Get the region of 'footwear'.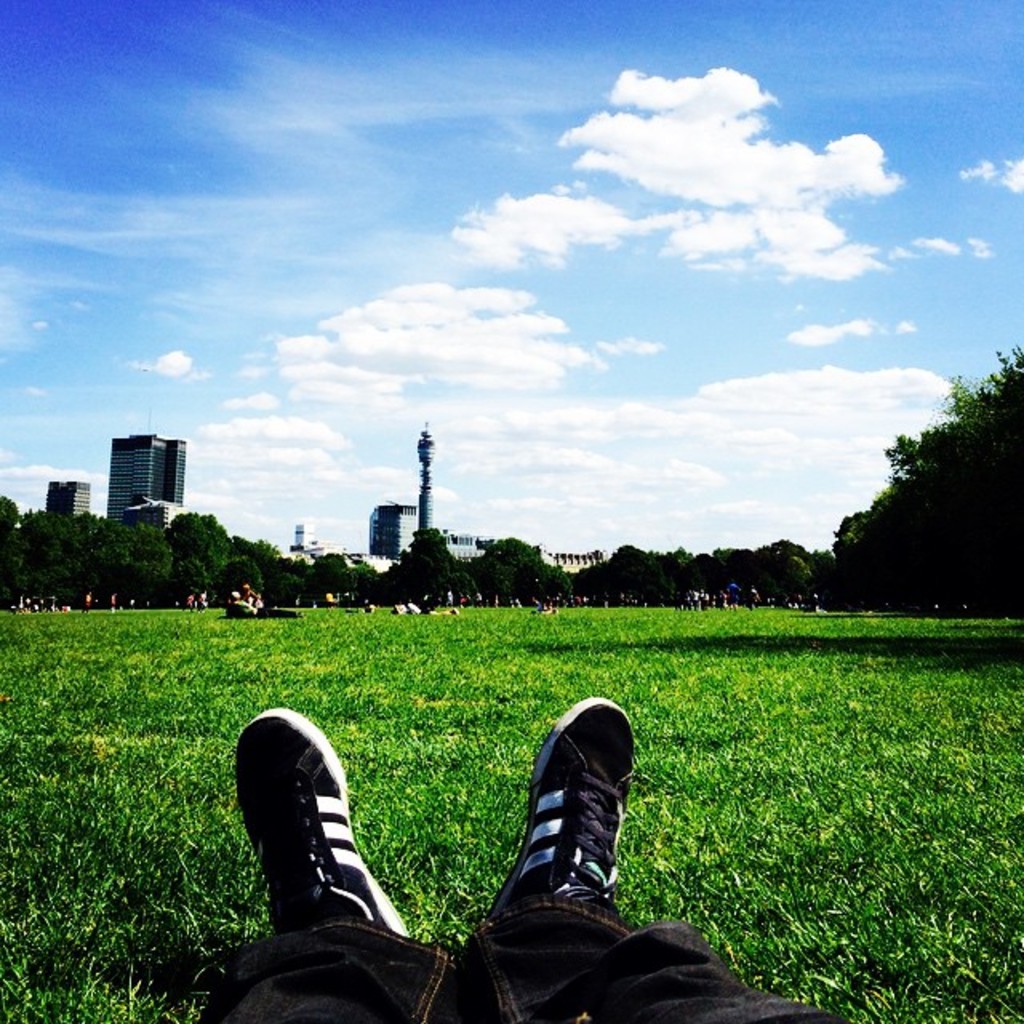
(486, 694, 638, 930).
